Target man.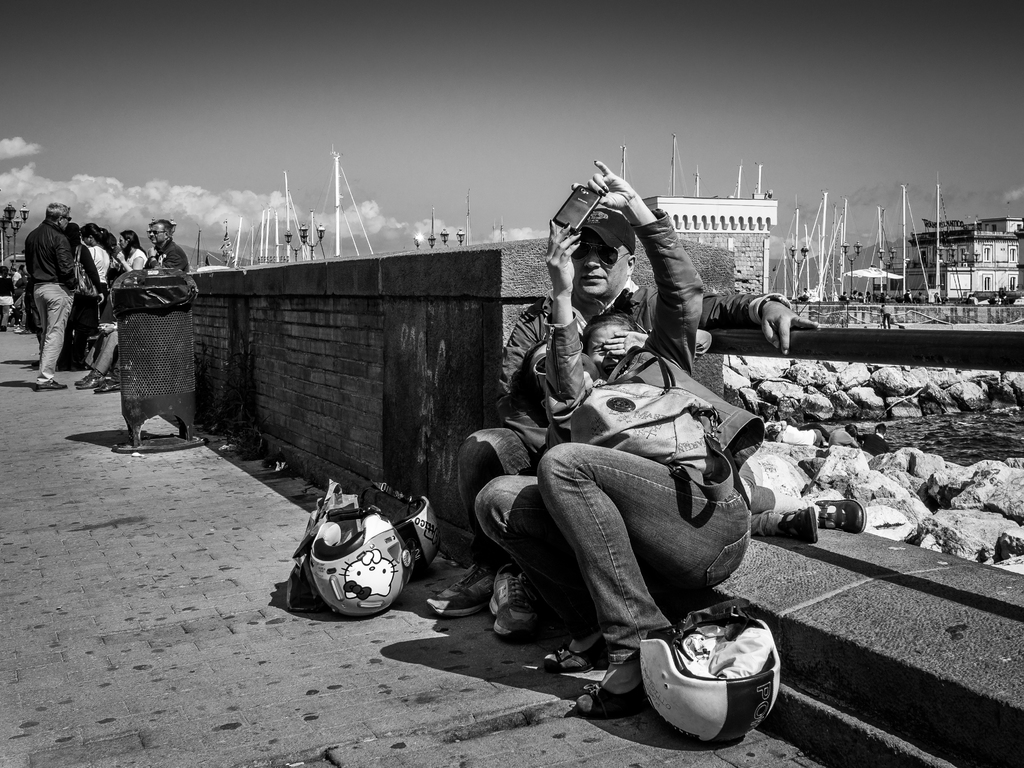
Target region: pyautogui.locateOnScreen(799, 286, 813, 302).
